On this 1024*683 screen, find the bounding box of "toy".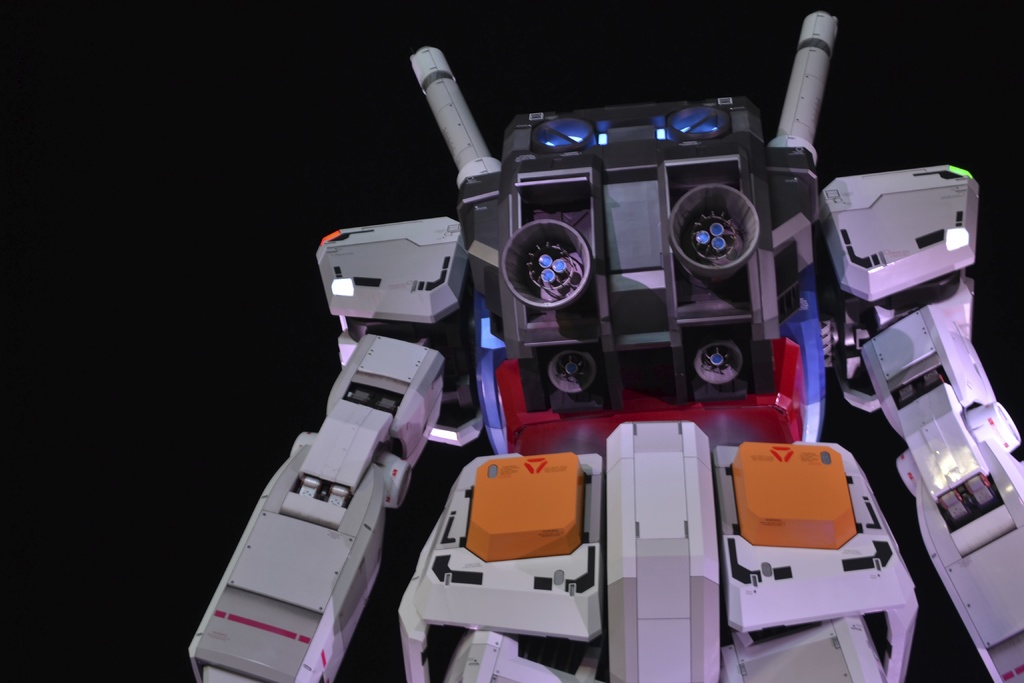
Bounding box: Rect(177, 0, 1023, 682).
